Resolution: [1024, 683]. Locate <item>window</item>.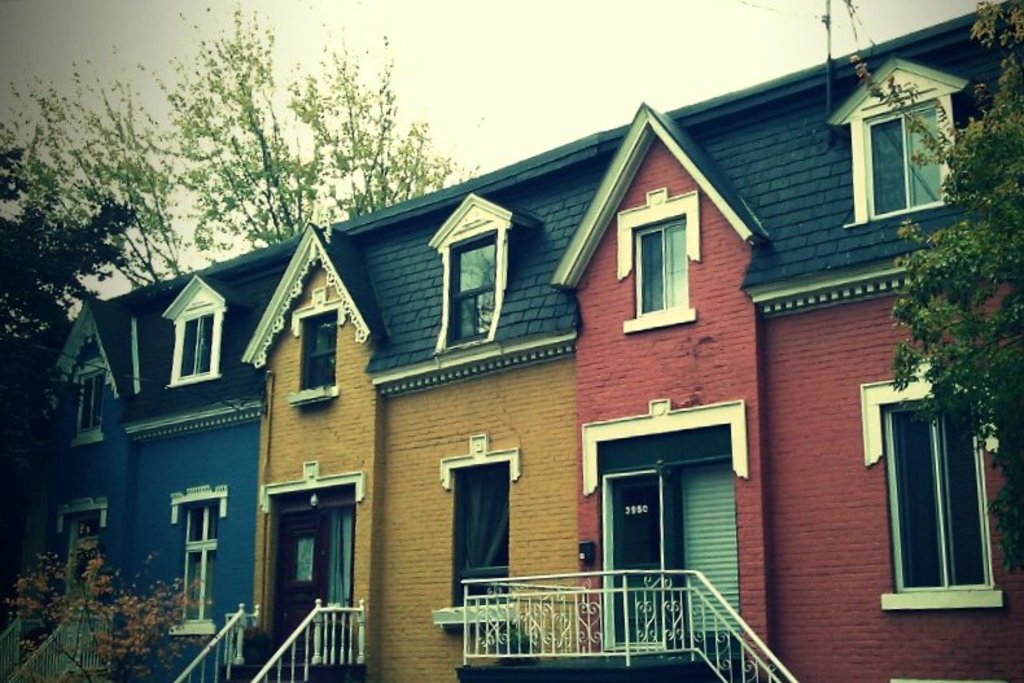
294:539:315:583.
